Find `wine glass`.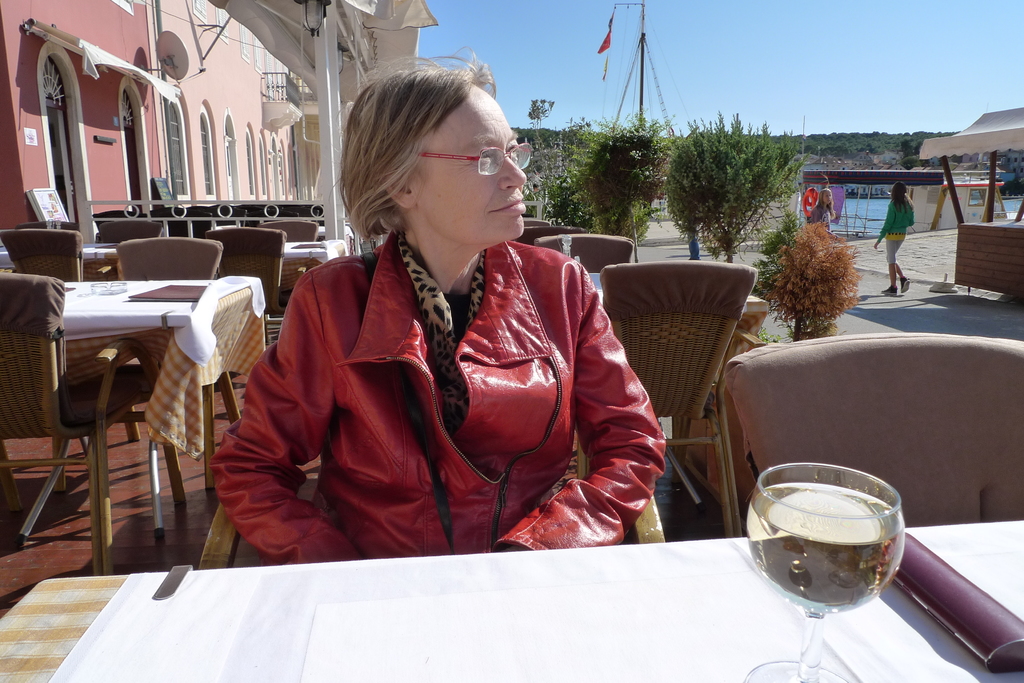
(left=748, top=462, right=909, bottom=682).
